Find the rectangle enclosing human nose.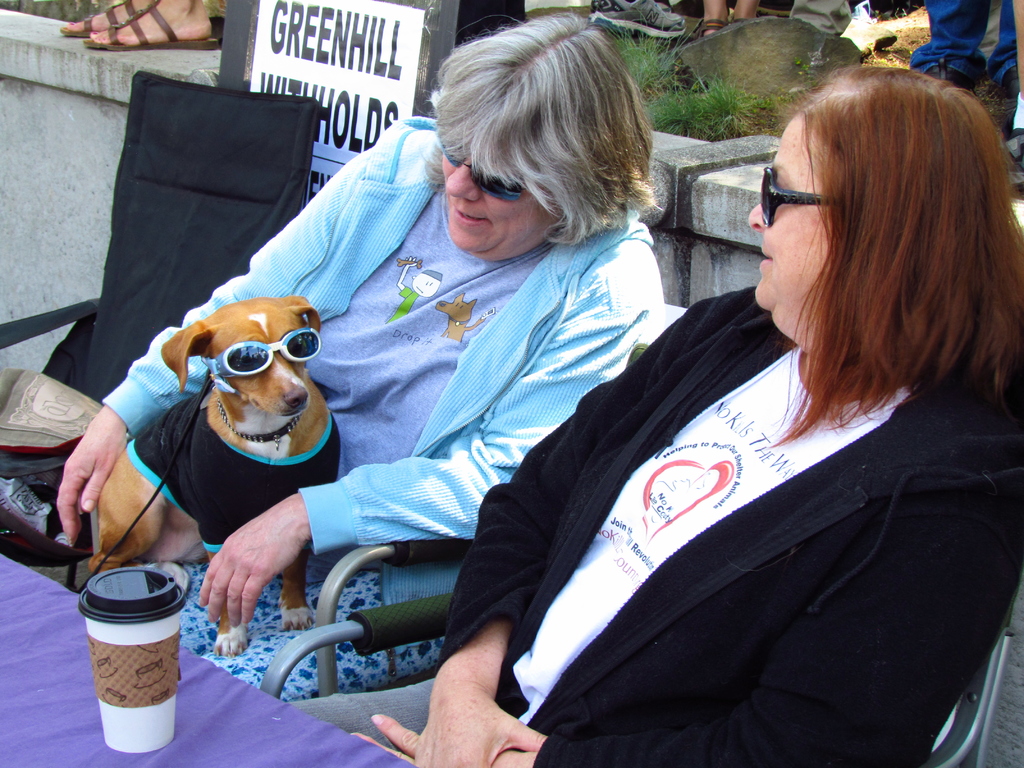
pyautogui.locateOnScreen(744, 204, 763, 234).
